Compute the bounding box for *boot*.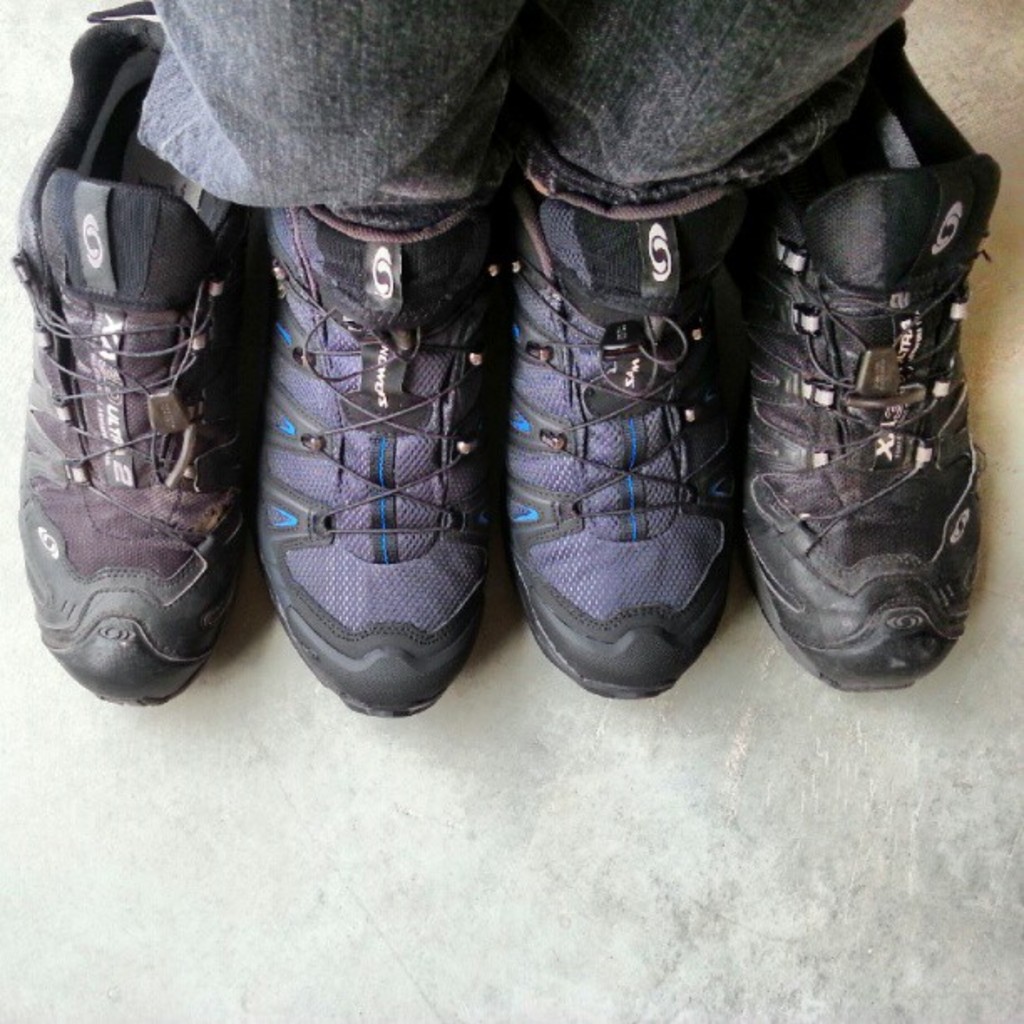
bbox=(745, 151, 1012, 696).
